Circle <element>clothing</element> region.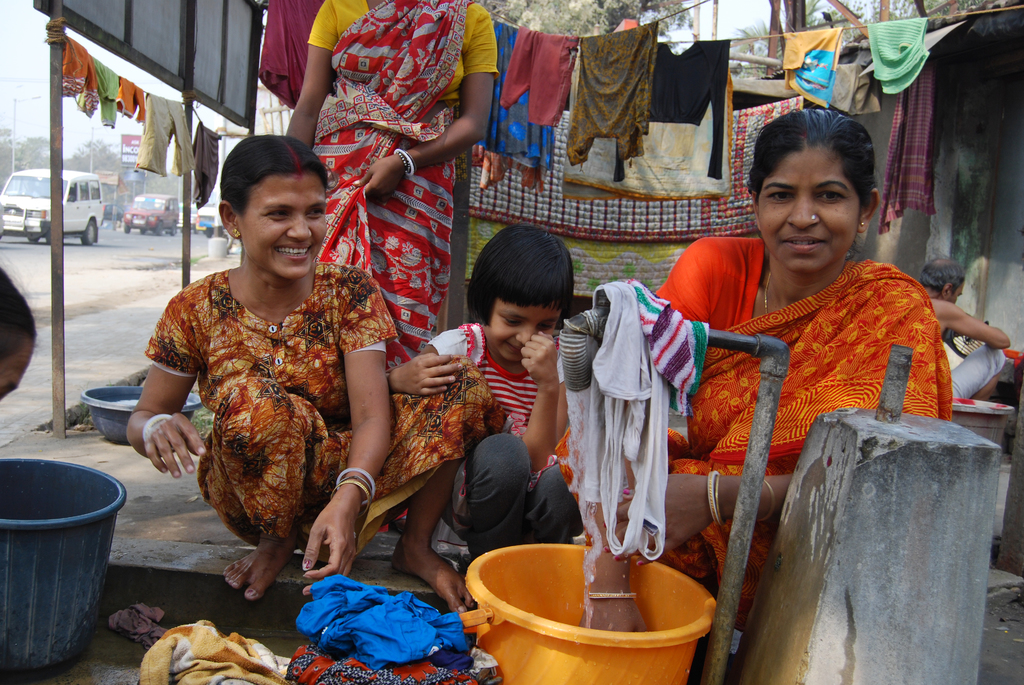
Region: {"left": 298, "top": 564, "right": 480, "bottom": 661}.
